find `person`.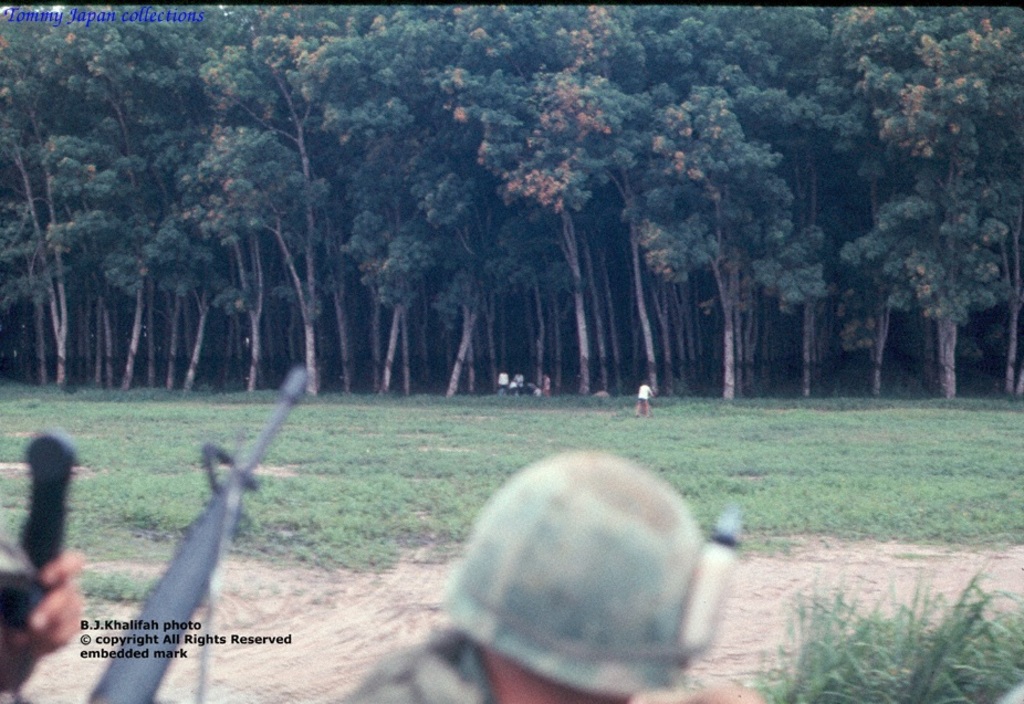
{"x1": 495, "y1": 367, "x2": 506, "y2": 399}.
